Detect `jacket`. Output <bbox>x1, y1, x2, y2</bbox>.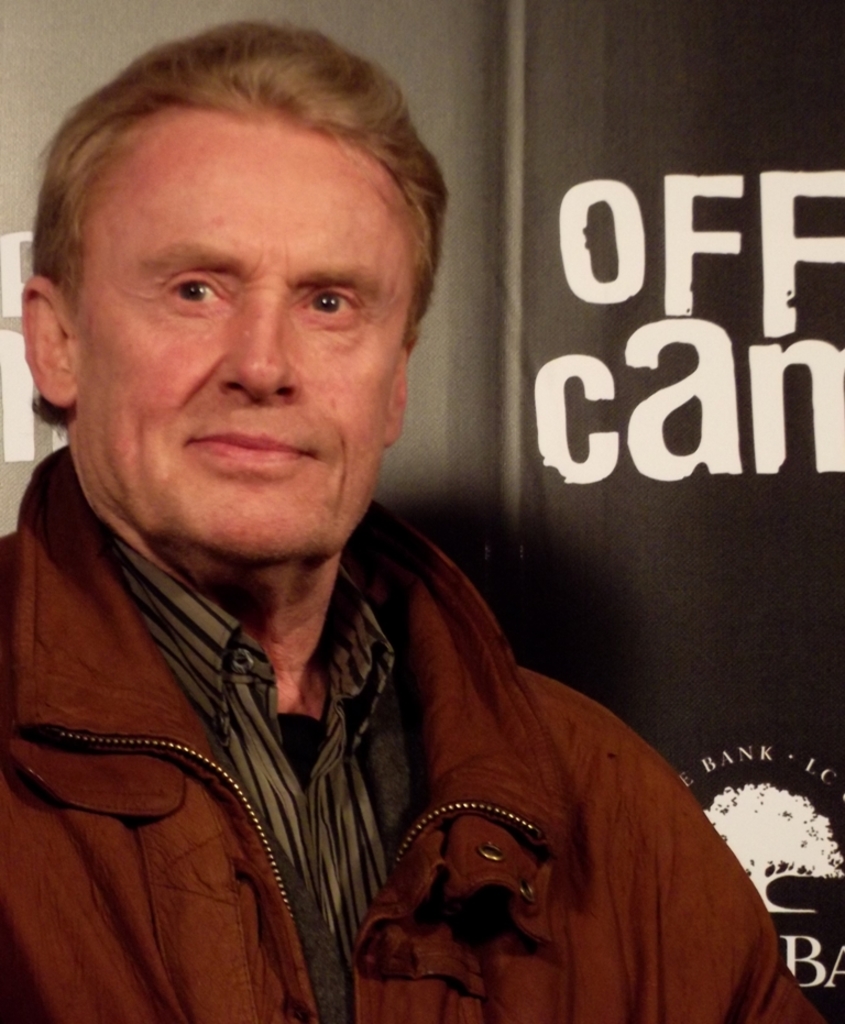
<bbox>0, 480, 592, 1023</bbox>.
